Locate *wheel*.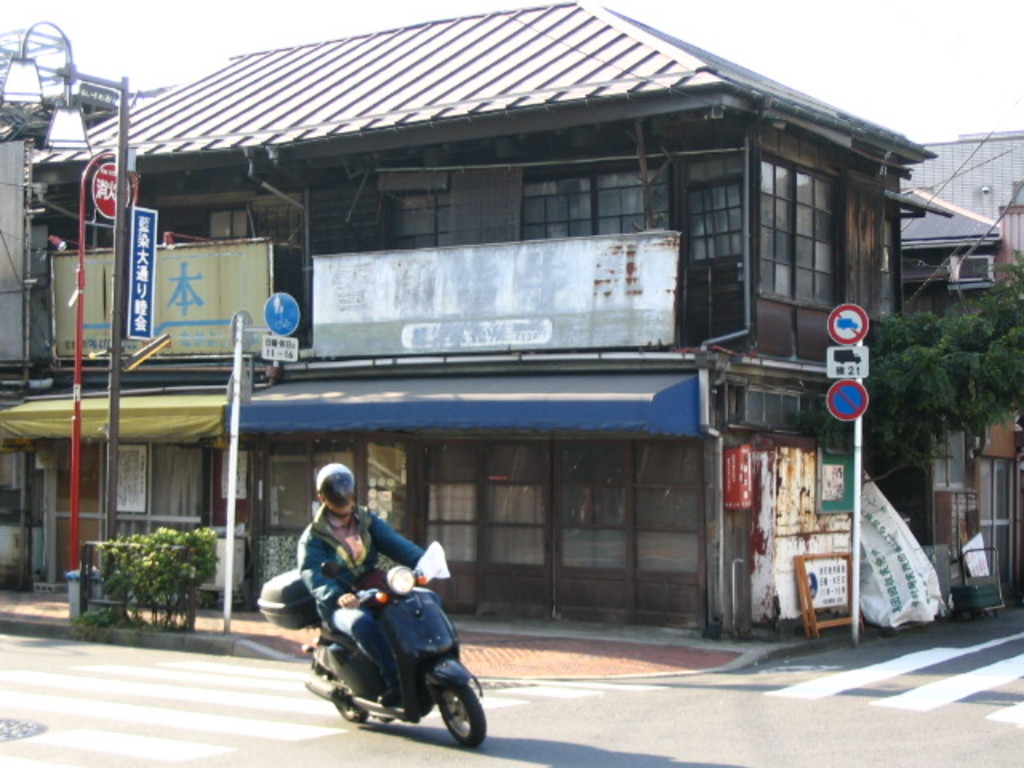
Bounding box: (326,675,370,722).
